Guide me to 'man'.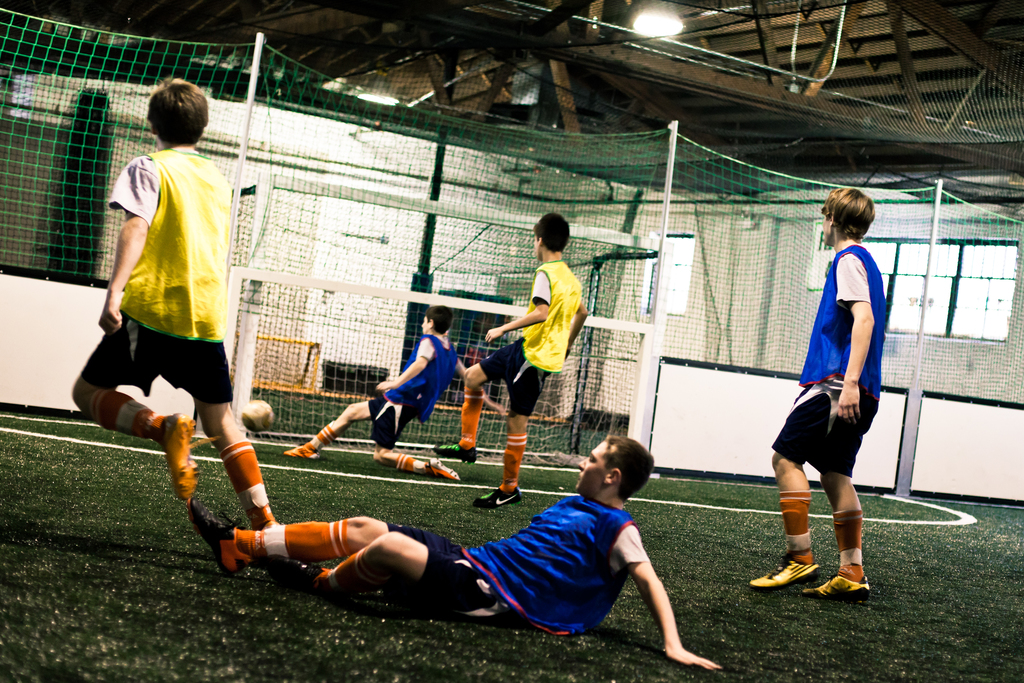
Guidance: (78,93,275,541).
